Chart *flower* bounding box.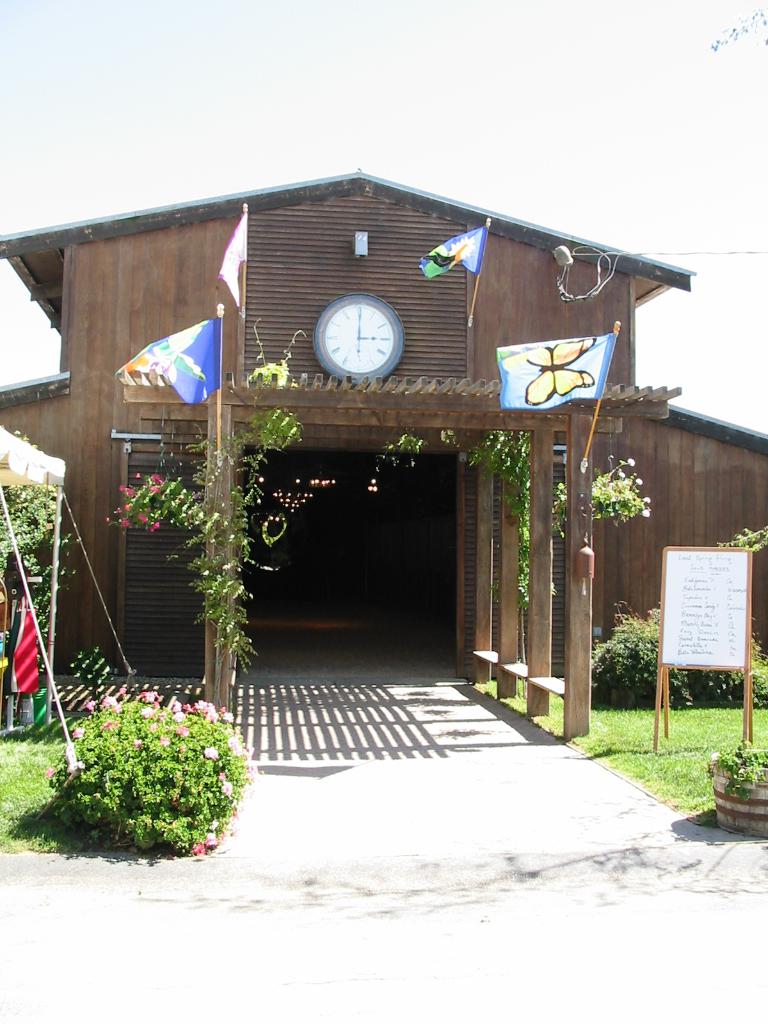
Charted: pyautogui.locateOnScreen(207, 747, 220, 763).
